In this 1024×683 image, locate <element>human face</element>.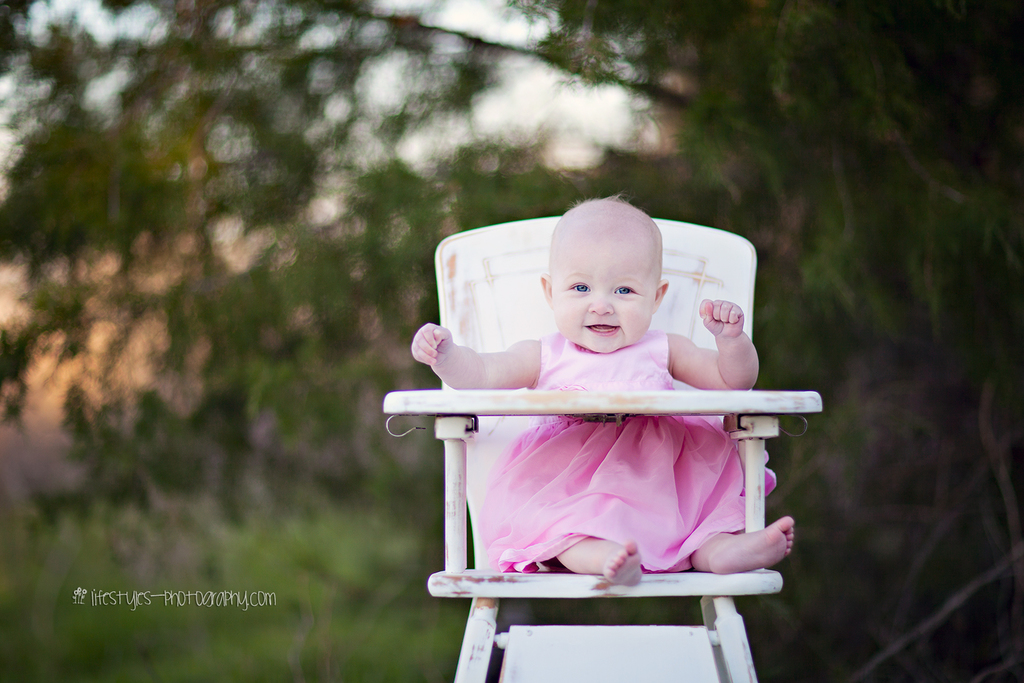
Bounding box: [550,229,652,352].
